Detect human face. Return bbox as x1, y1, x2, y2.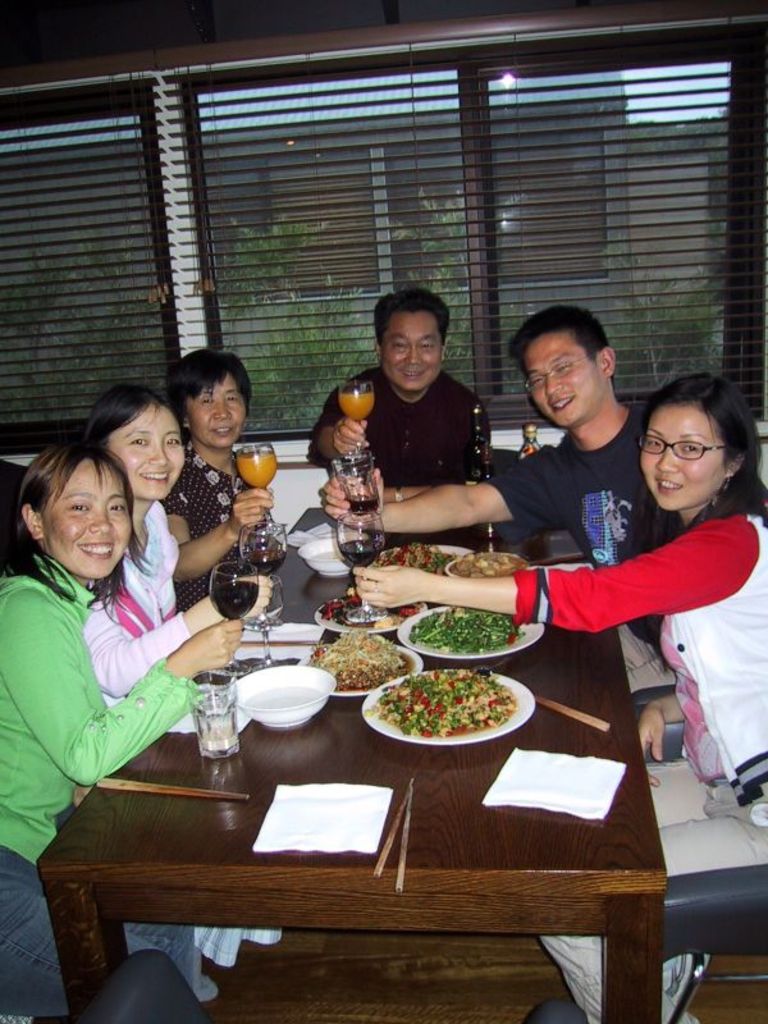
50, 461, 129, 576.
